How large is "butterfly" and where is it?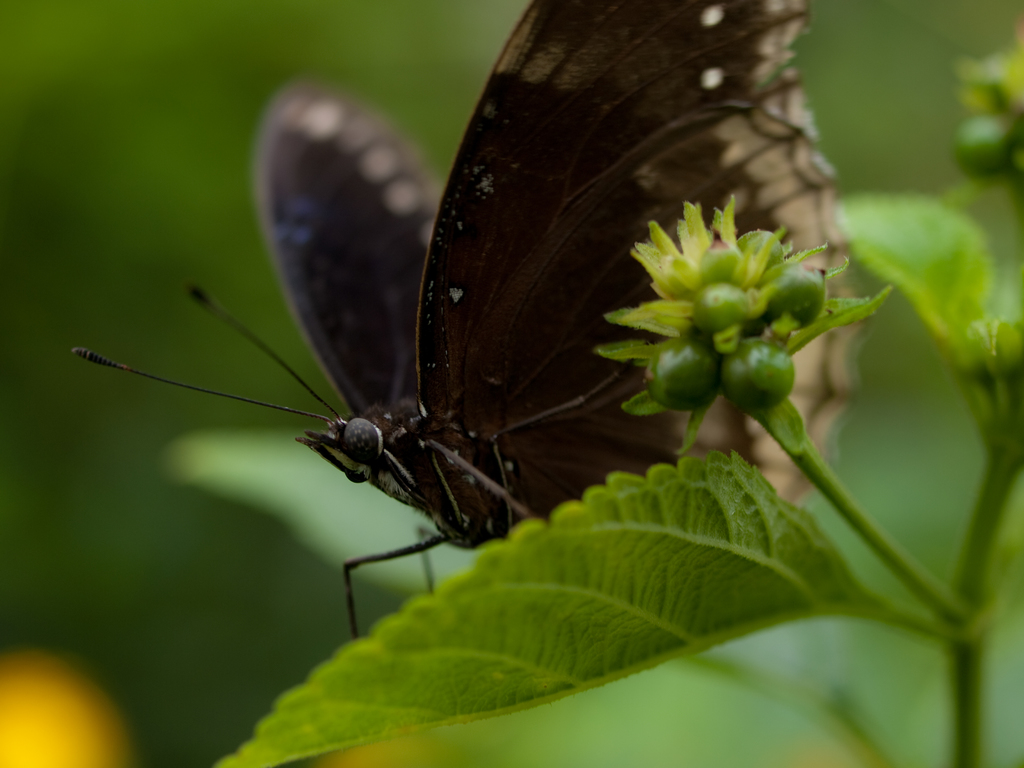
Bounding box: detection(74, 13, 710, 687).
